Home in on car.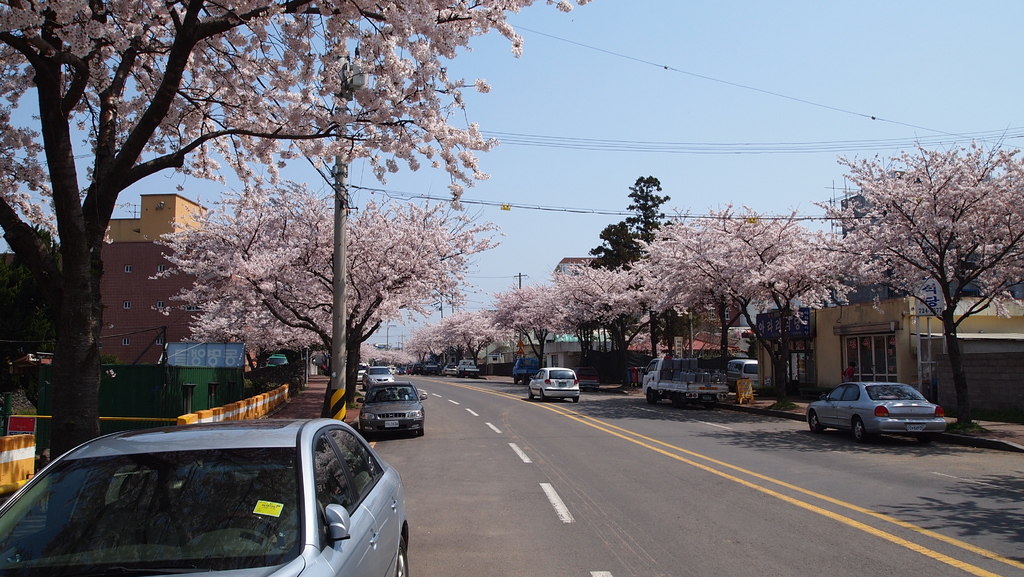
Homed in at bbox=(810, 387, 954, 443).
